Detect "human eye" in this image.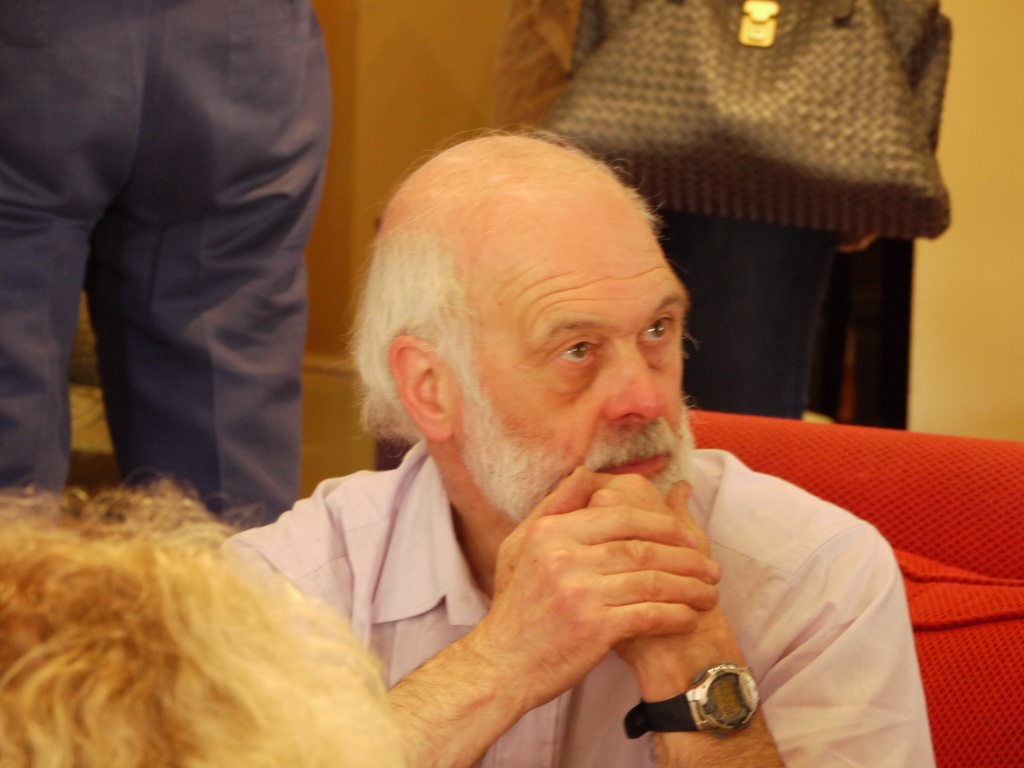
Detection: bbox=(634, 308, 678, 349).
